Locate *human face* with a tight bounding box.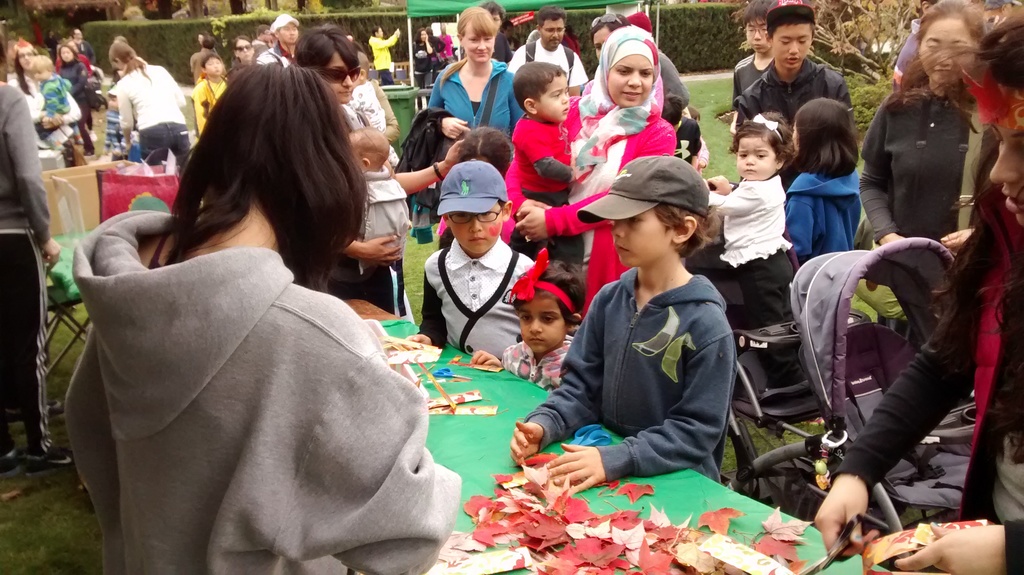
detection(735, 140, 773, 179).
